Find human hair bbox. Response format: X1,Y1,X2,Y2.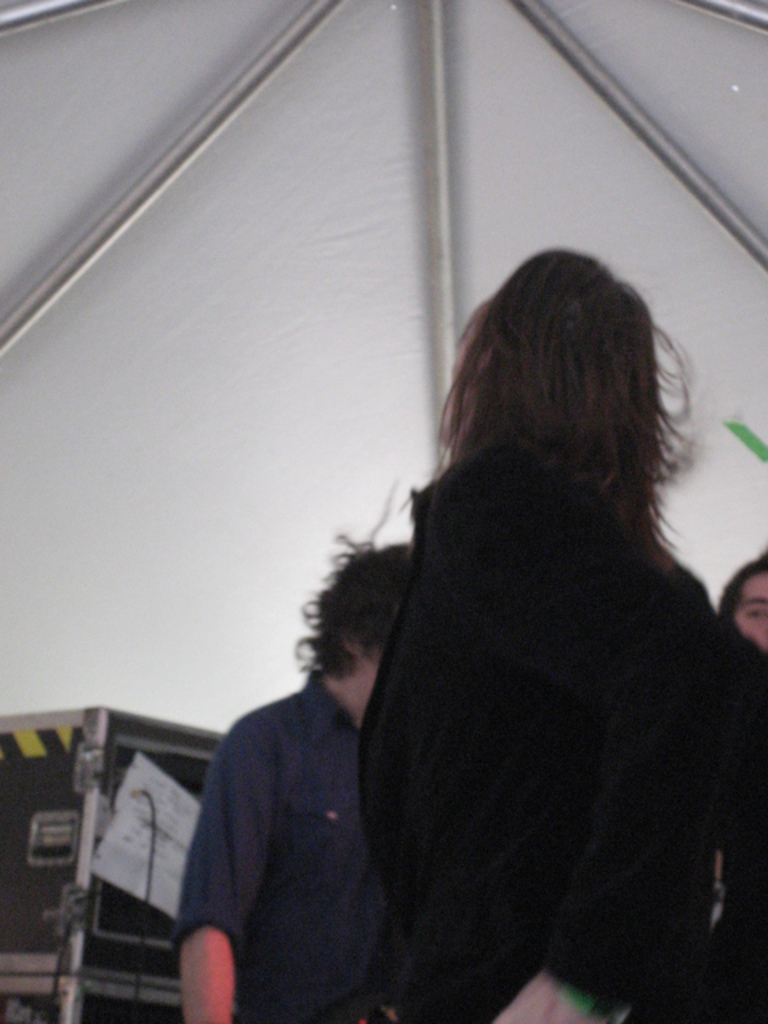
709,544,766,624.
